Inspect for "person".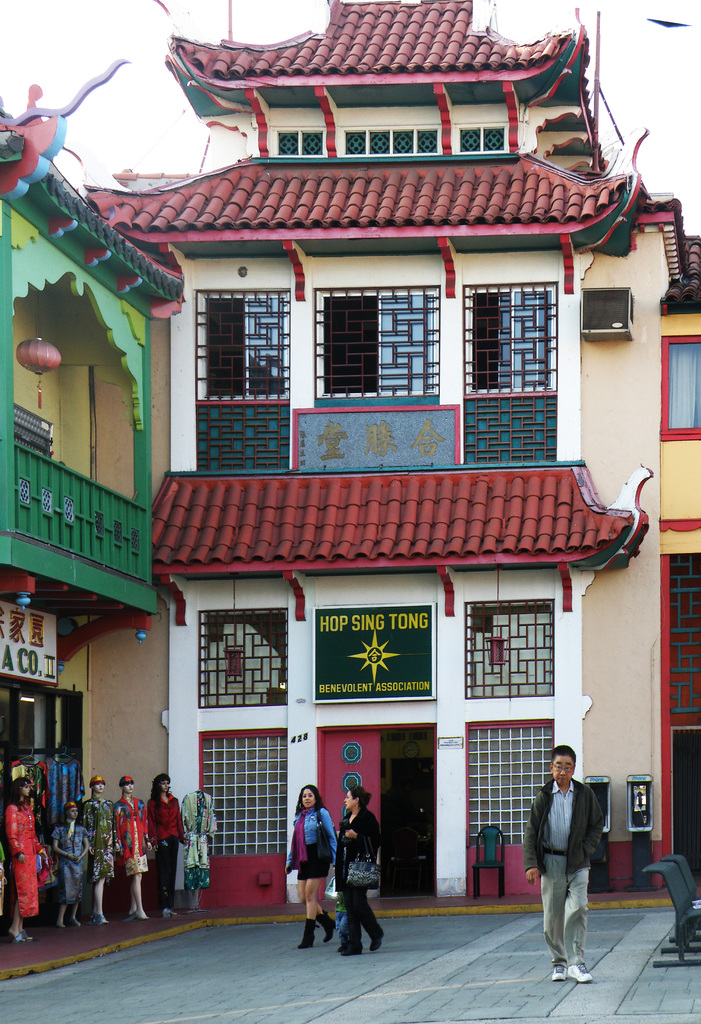
Inspection: {"x1": 524, "y1": 747, "x2": 604, "y2": 982}.
